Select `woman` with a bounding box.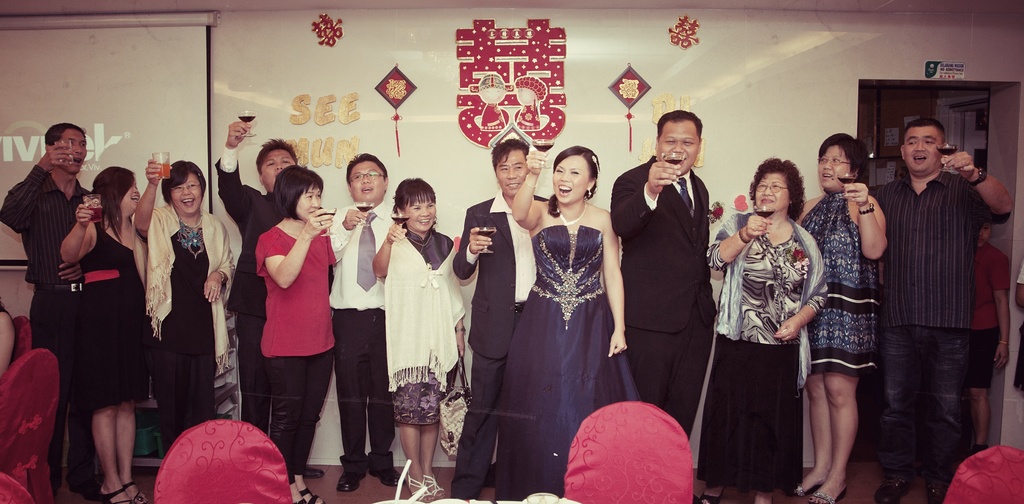
<bbox>256, 165, 337, 503</bbox>.
